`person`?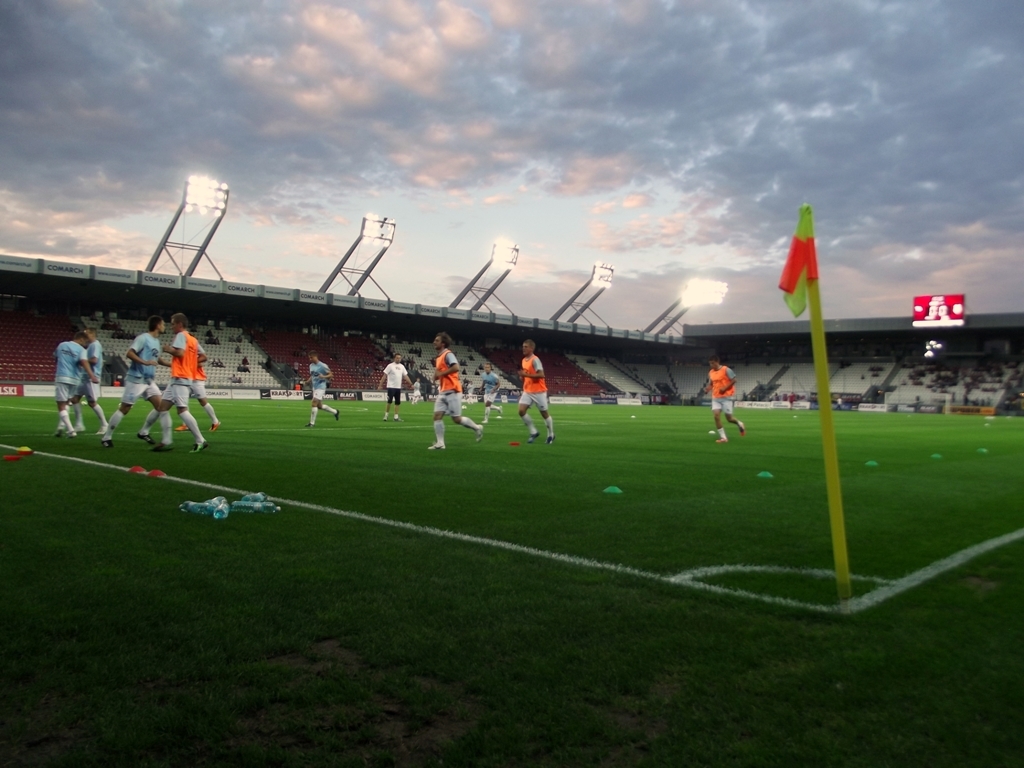
307,349,338,424
